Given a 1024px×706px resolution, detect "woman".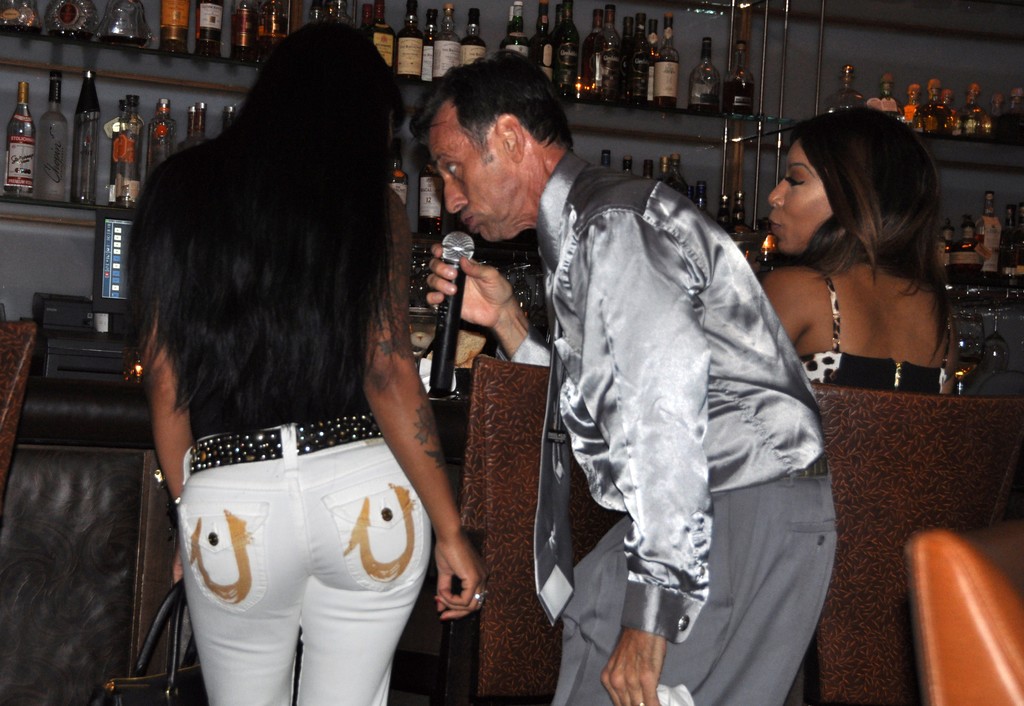
rect(762, 108, 958, 401).
